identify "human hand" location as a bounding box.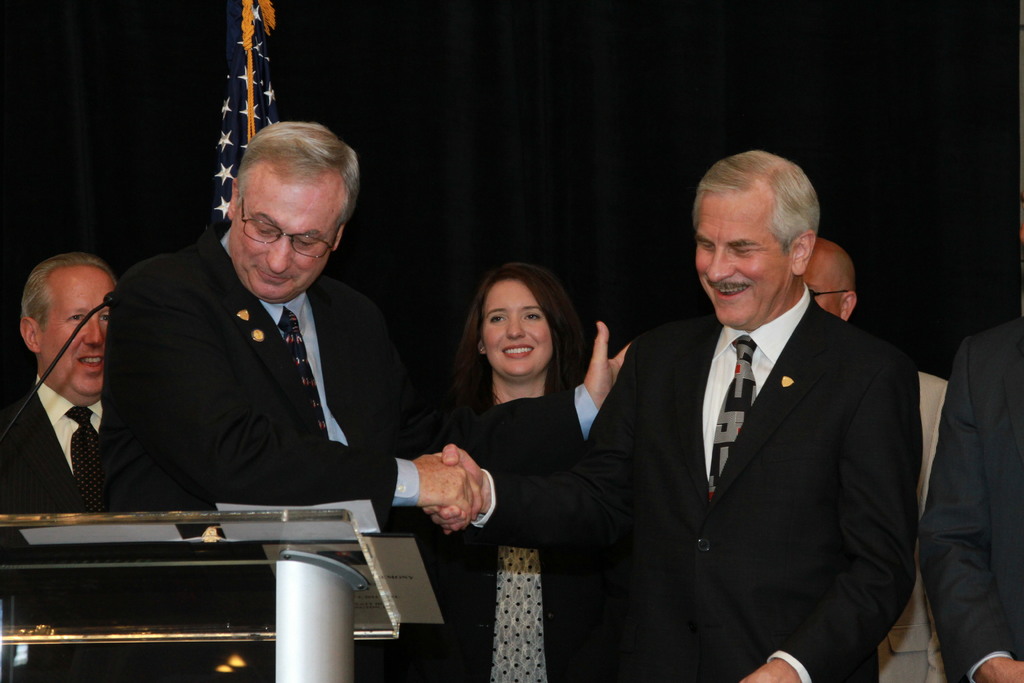
(left=737, top=662, right=799, bottom=682).
